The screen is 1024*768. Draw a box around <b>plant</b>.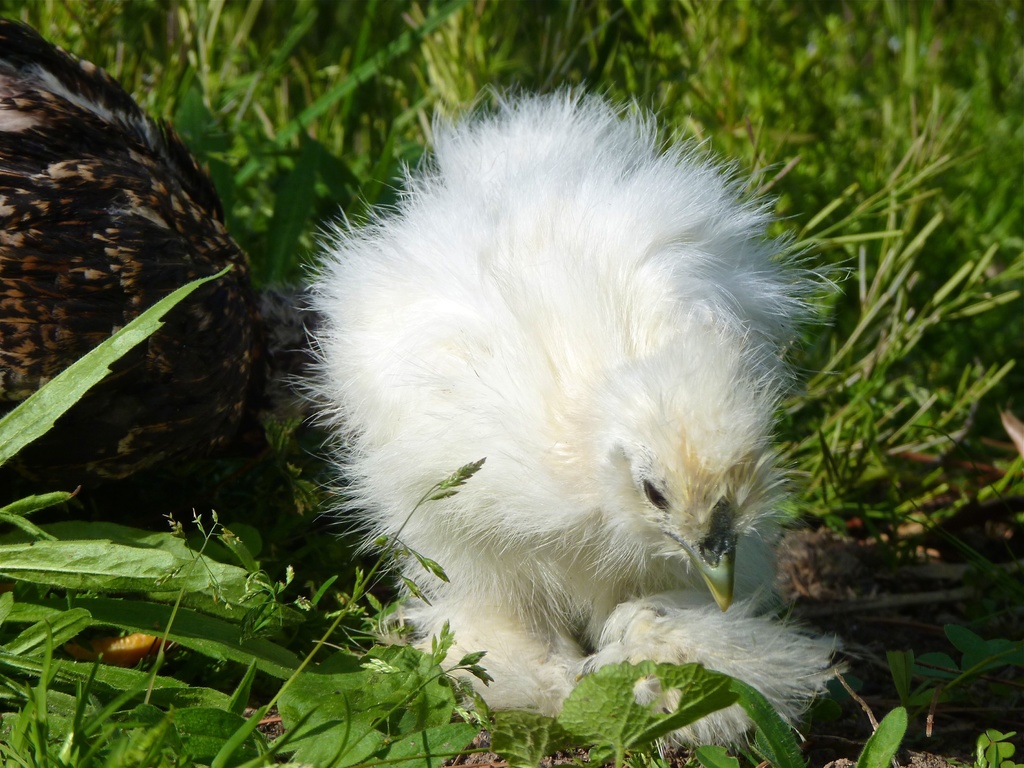
(left=0, top=262, right=361, bottom=767).
